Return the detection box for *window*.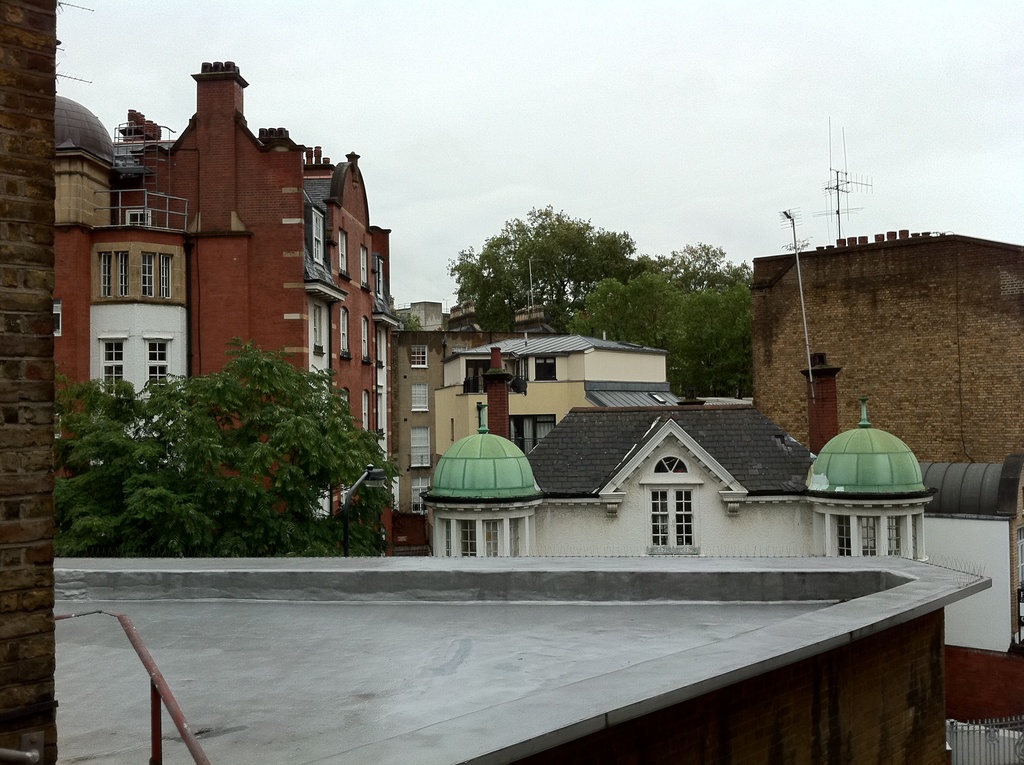
(left=124, top=210, right=152, bottom=225).
